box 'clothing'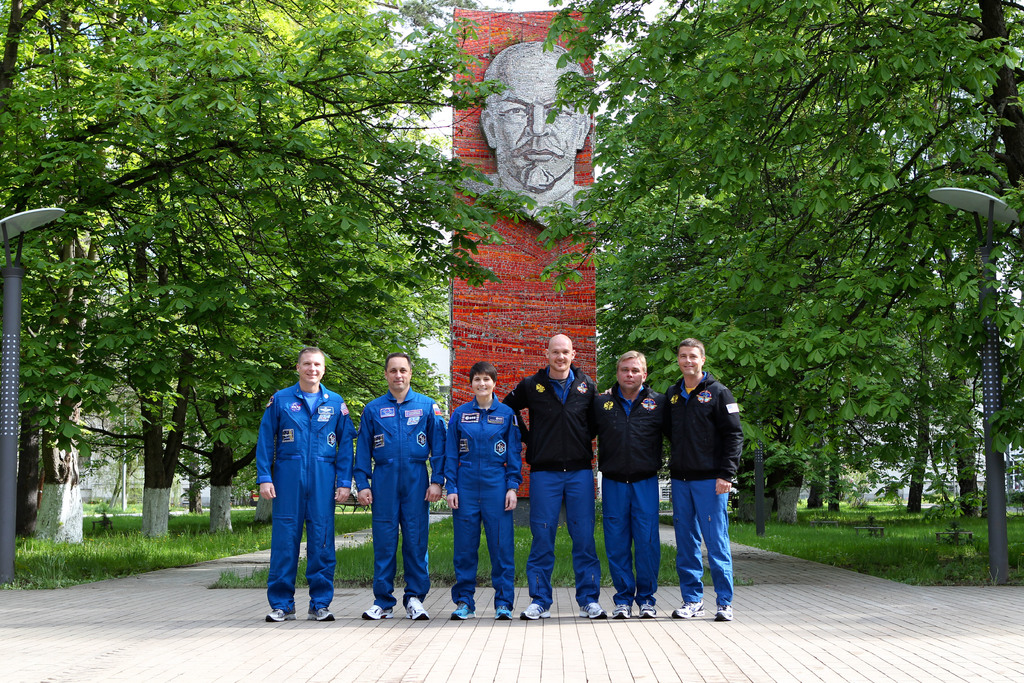
(x1=502, y1=363, x2=603, y2=597)
